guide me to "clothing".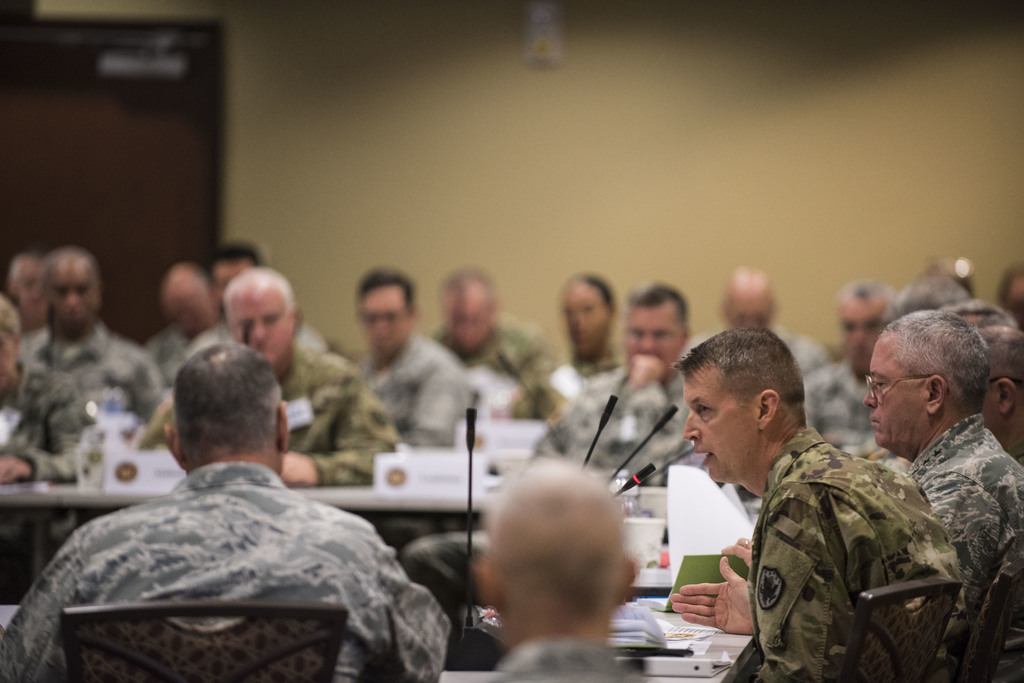
Guidance: (136, 321, 219, 394).
